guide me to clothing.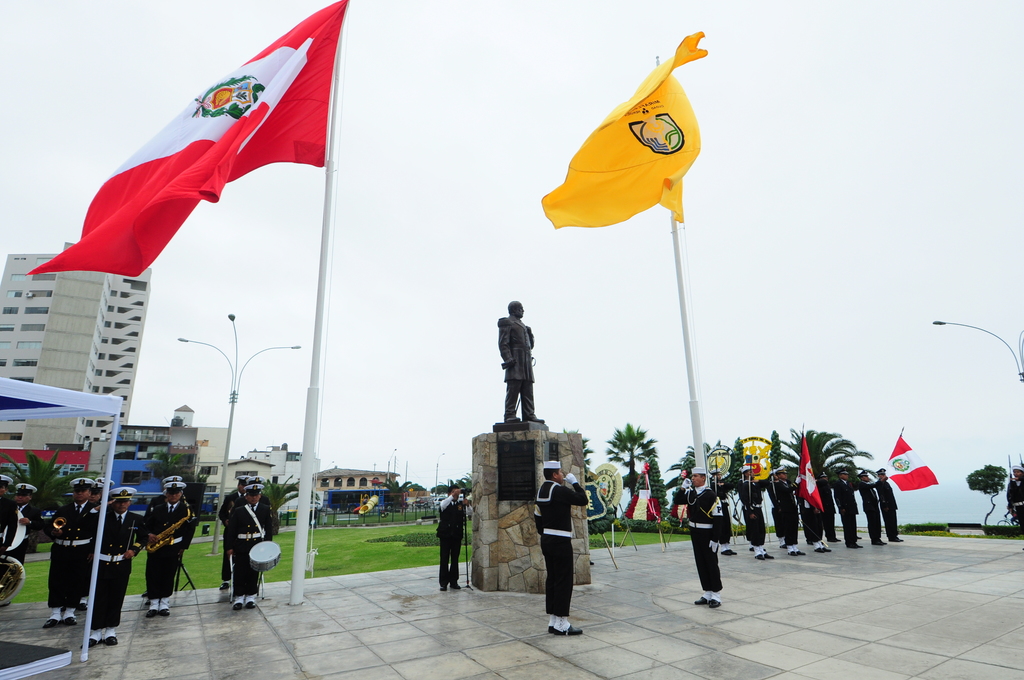
Guidance: select_region(1002, 476, 1023, 523).
